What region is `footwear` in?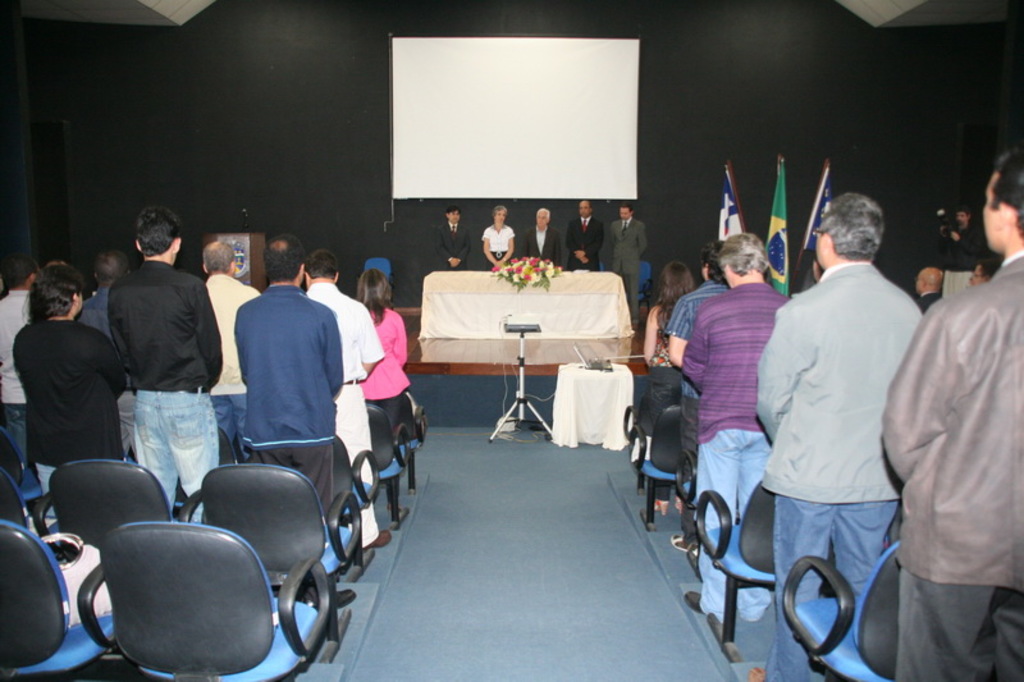
select_region(325, 587, 356, 608).
